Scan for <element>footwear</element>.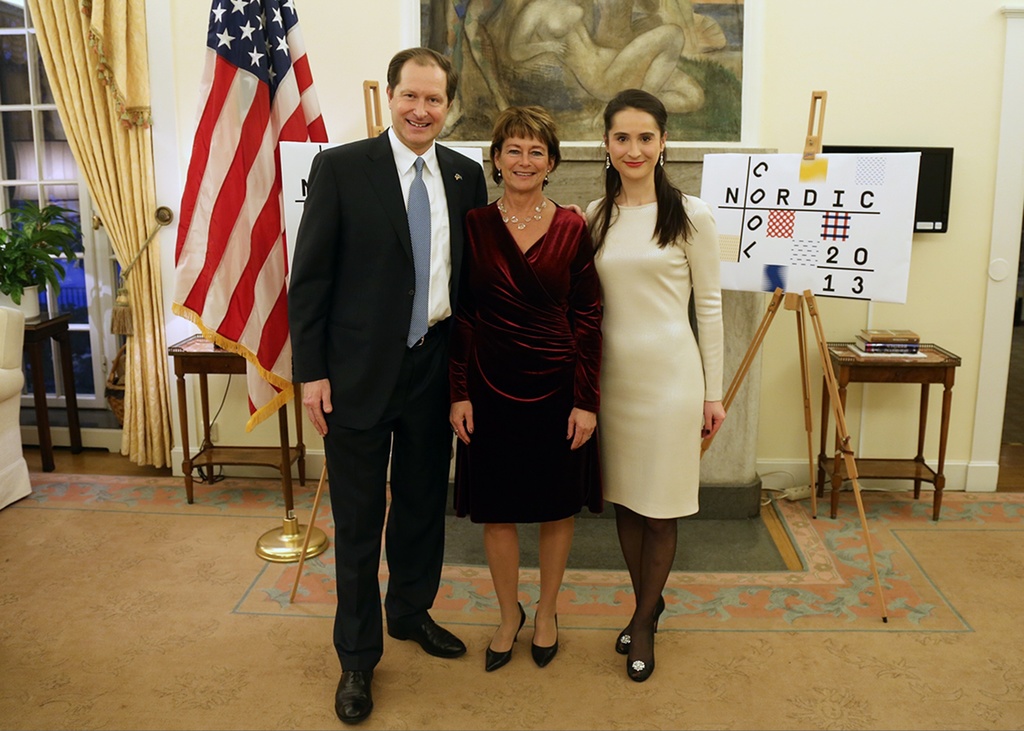
Scan result: rect(527, 597, 563, 670).
